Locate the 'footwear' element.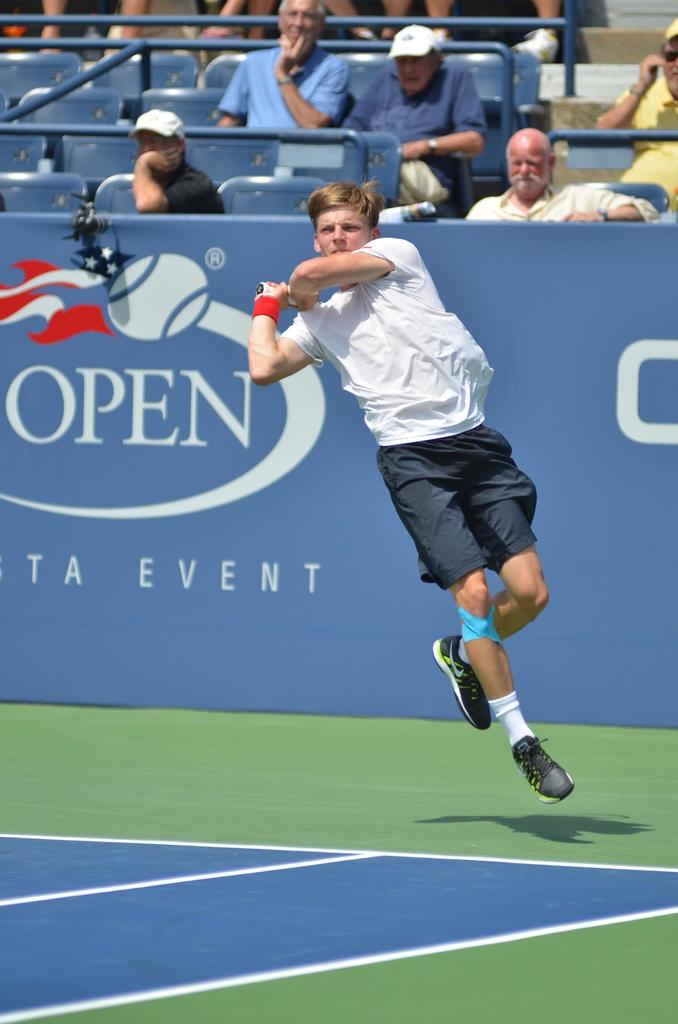
Element bbox: [507,729,584,804].
